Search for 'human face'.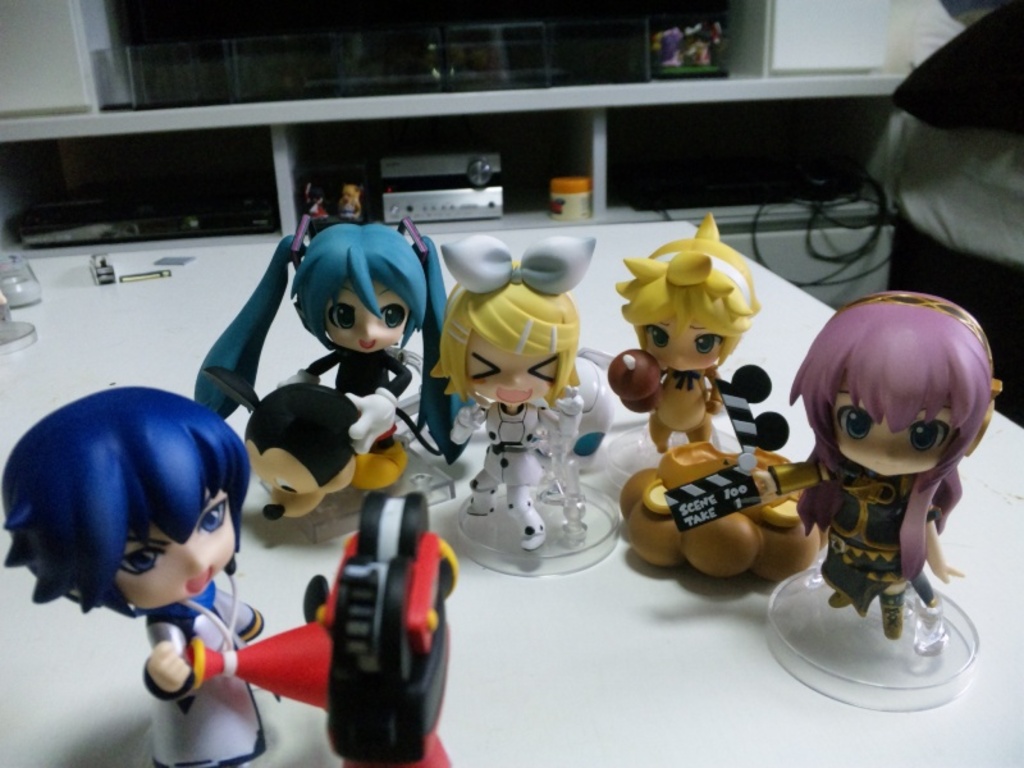
Found at (x1=119, y1=490, x2=237, y2=596).
